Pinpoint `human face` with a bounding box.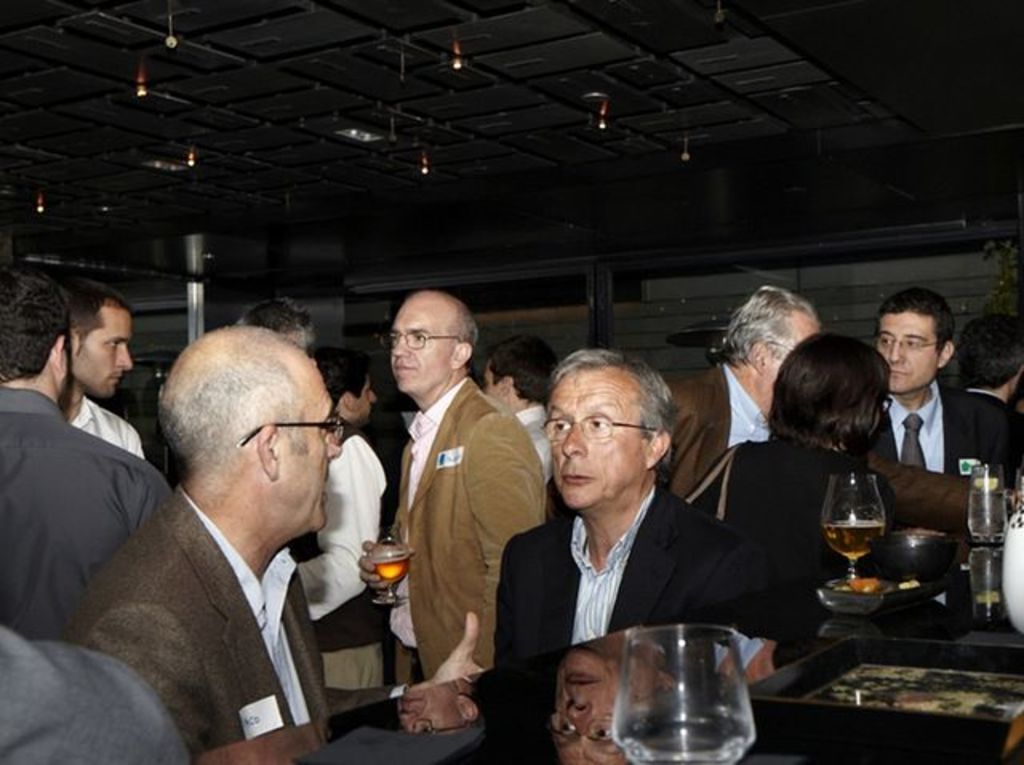
[left=357, top=378, right=373, bottom=416].
